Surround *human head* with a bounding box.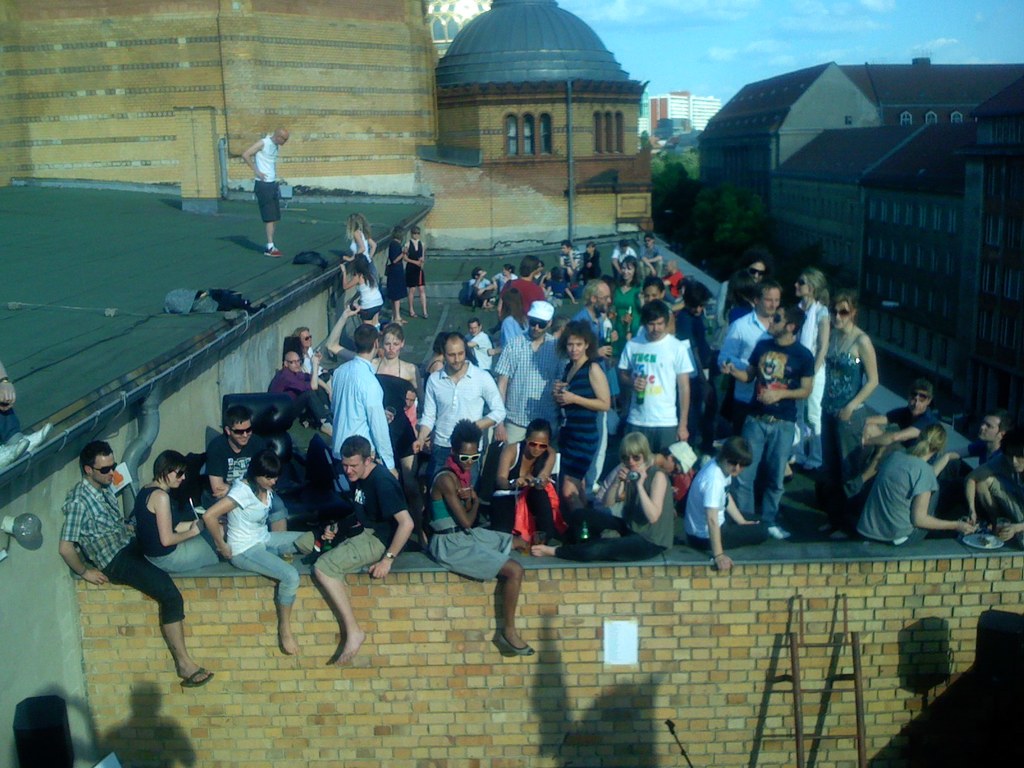
<bbox>732, 274, 762, 300</bbox>.
